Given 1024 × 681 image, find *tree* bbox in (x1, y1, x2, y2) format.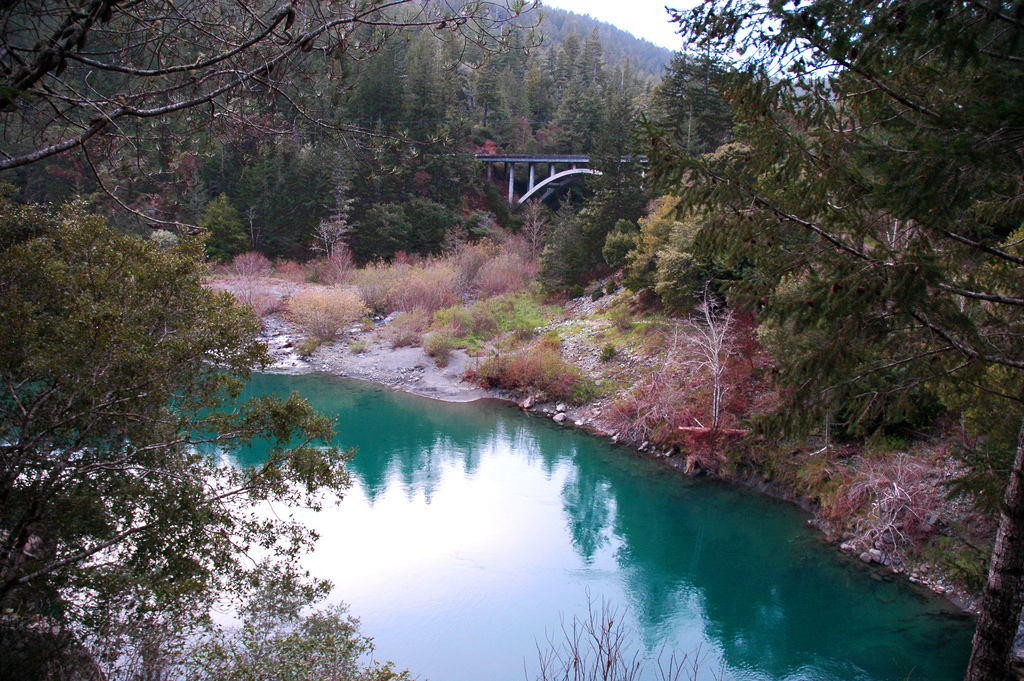
(0, 204, 429, 680).
